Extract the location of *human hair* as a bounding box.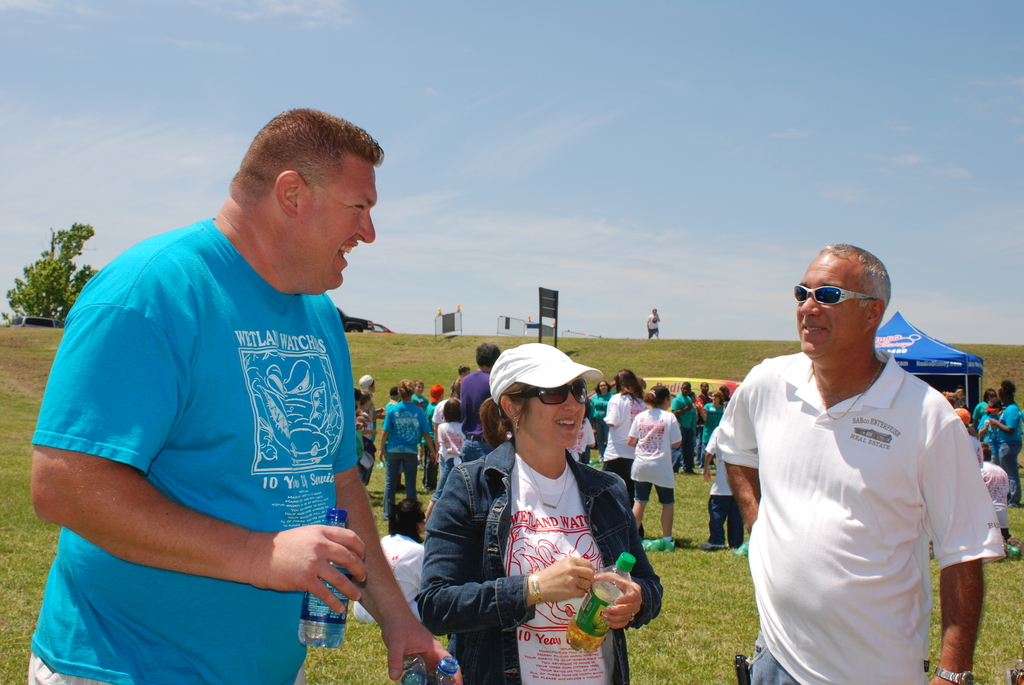
(left=358, top=388, right=371, bottom=407).
